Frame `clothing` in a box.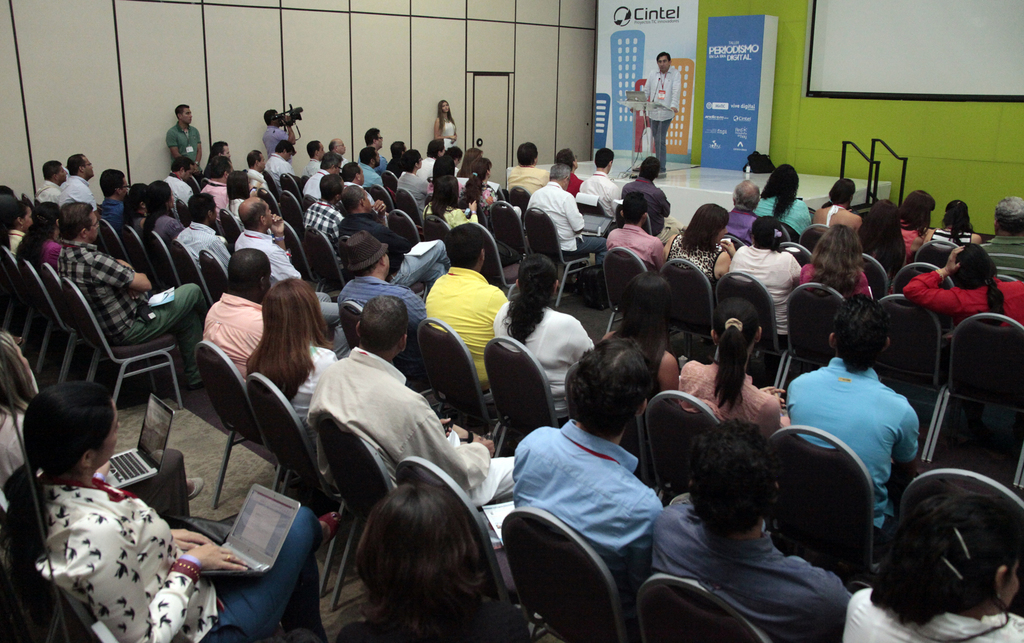
box(897, 265, 1023, 327).
